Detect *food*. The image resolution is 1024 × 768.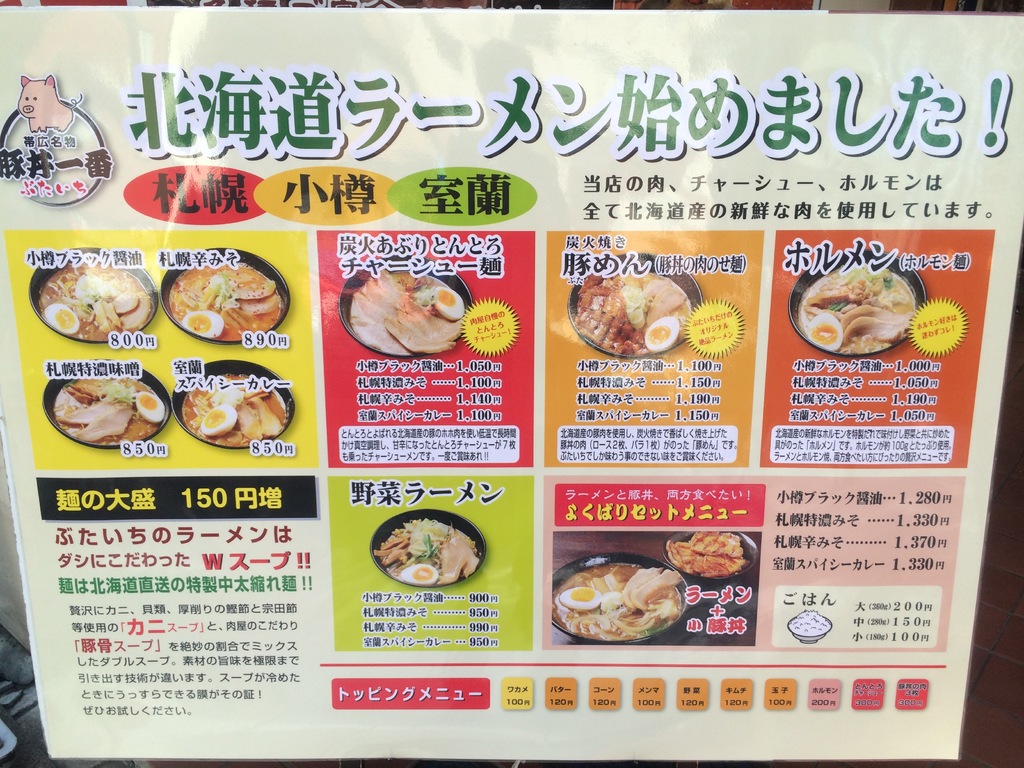
(170,262,282,342).
